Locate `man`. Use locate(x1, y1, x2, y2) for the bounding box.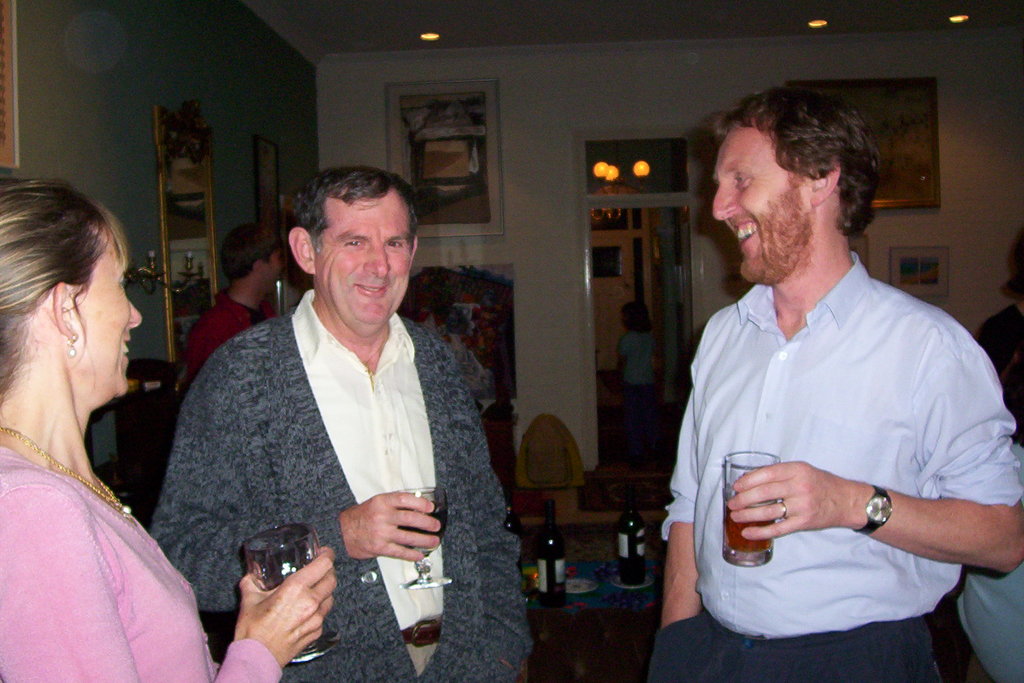
locate(648, 83, 1023, 682).
